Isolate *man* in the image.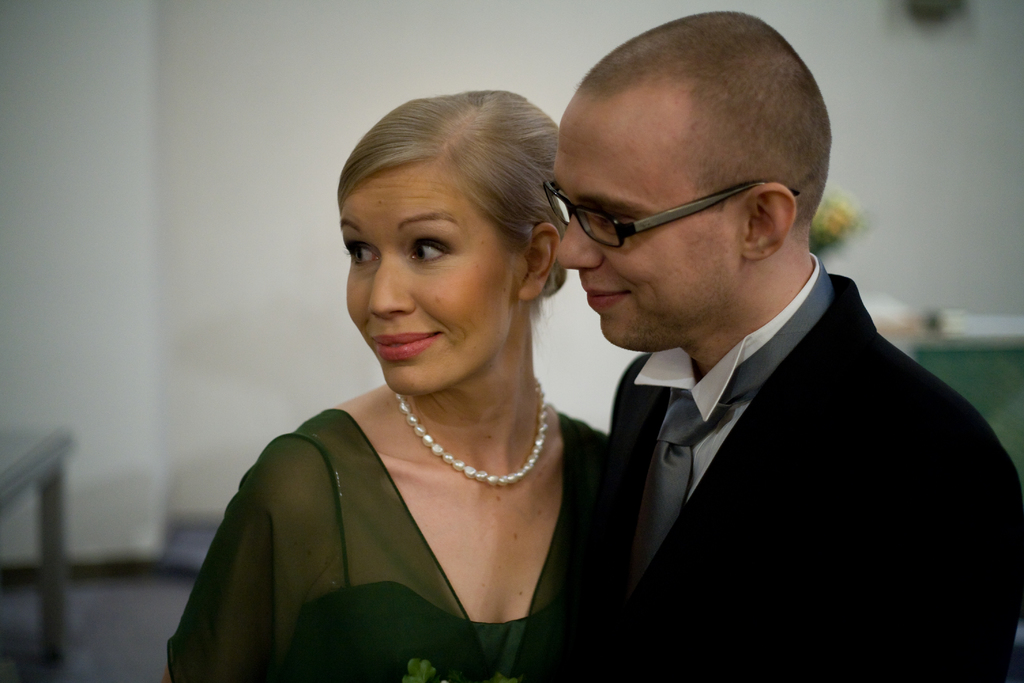
Isolated region: detection(542, 9, 1023, 682).
